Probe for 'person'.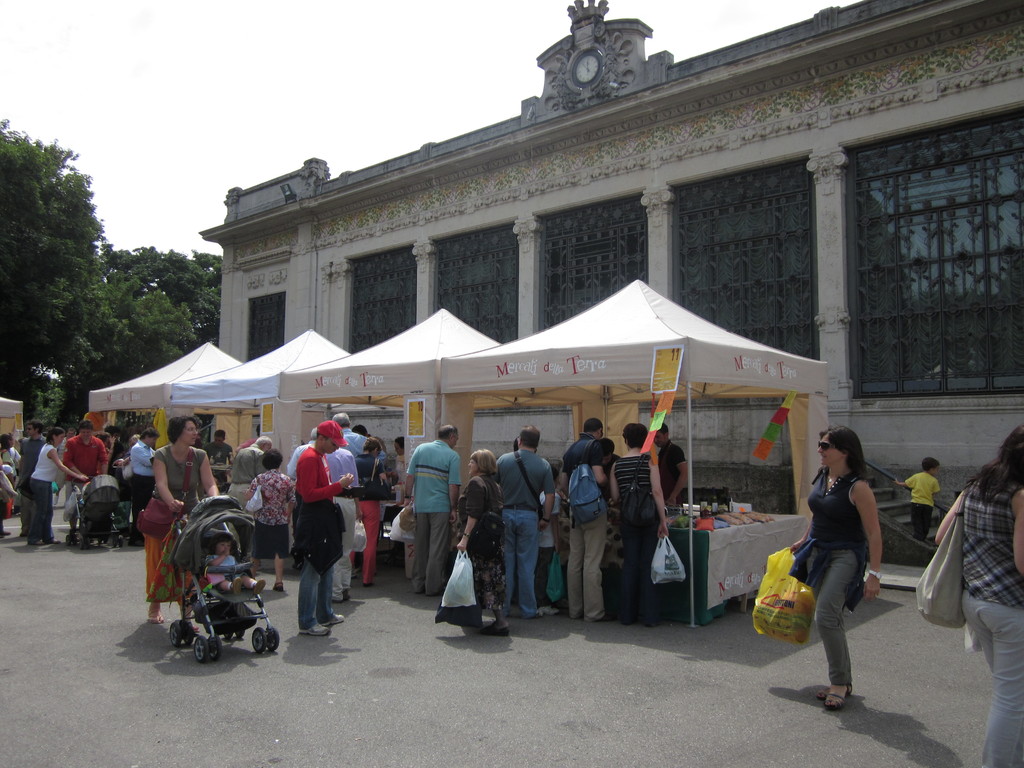
Probe result: <region>279, 404, 350, 649</region>.
